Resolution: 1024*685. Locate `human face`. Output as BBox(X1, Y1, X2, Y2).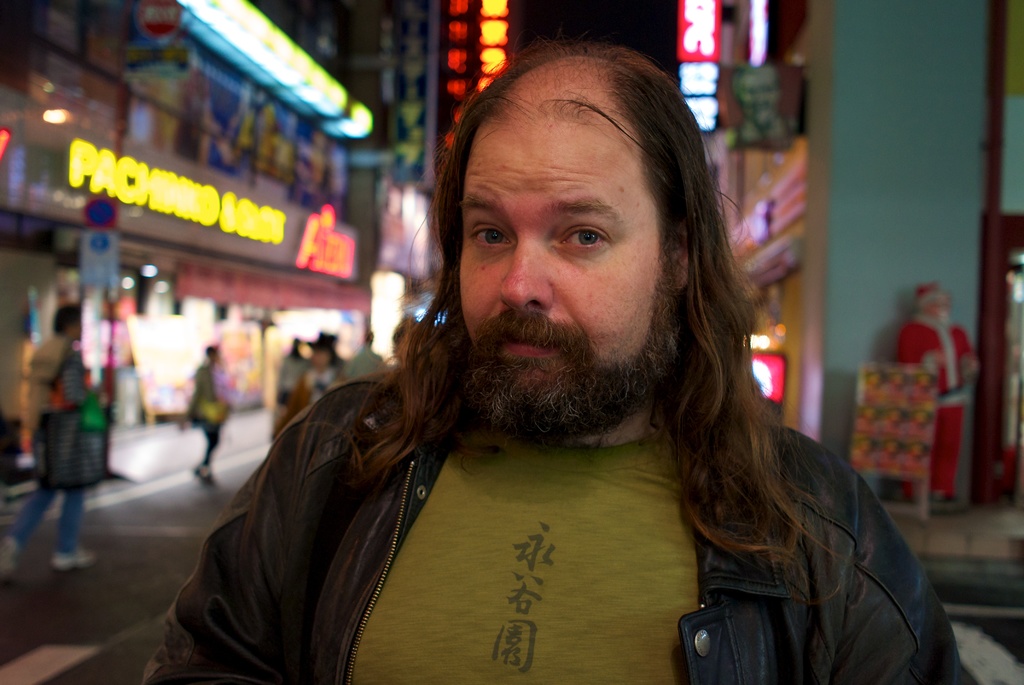
BBox(454, 52, 658, 425).
